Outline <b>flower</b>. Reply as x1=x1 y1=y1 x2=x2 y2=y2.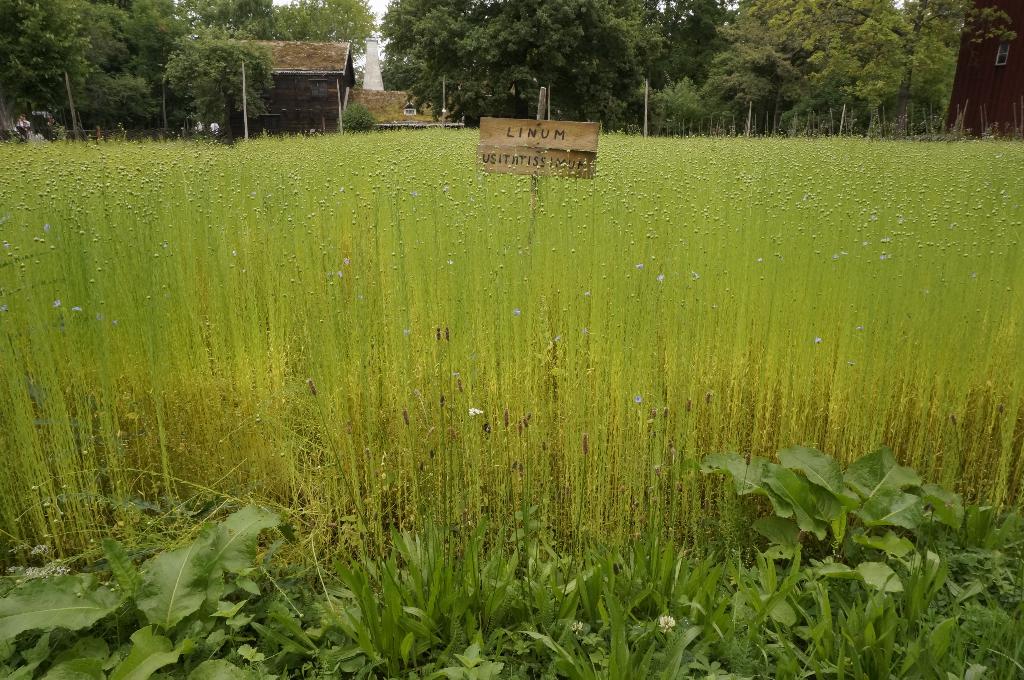
x1=635 y1=260 x2=647 y2=269.
